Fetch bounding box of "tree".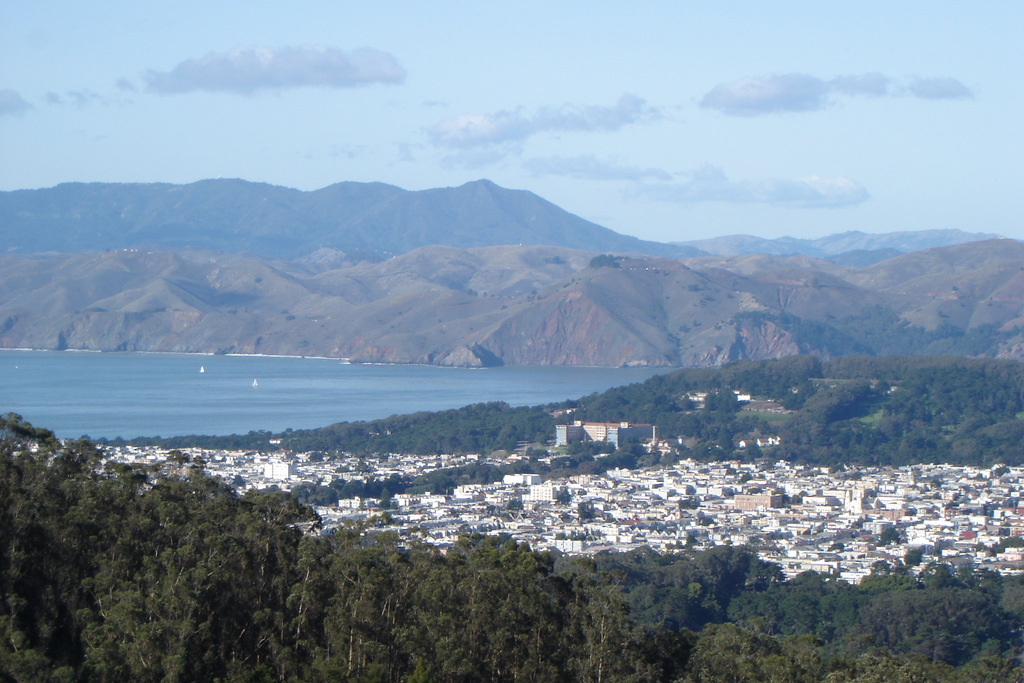
Bbox: box=[745, 487, 762, 495].
